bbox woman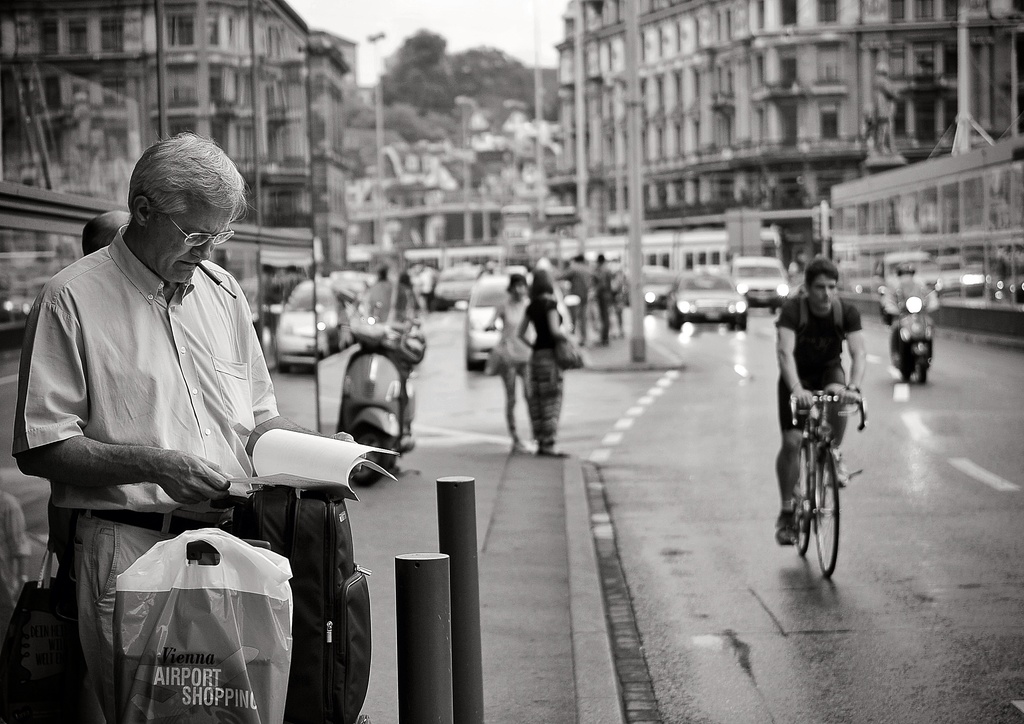
[480,272,539,456]
